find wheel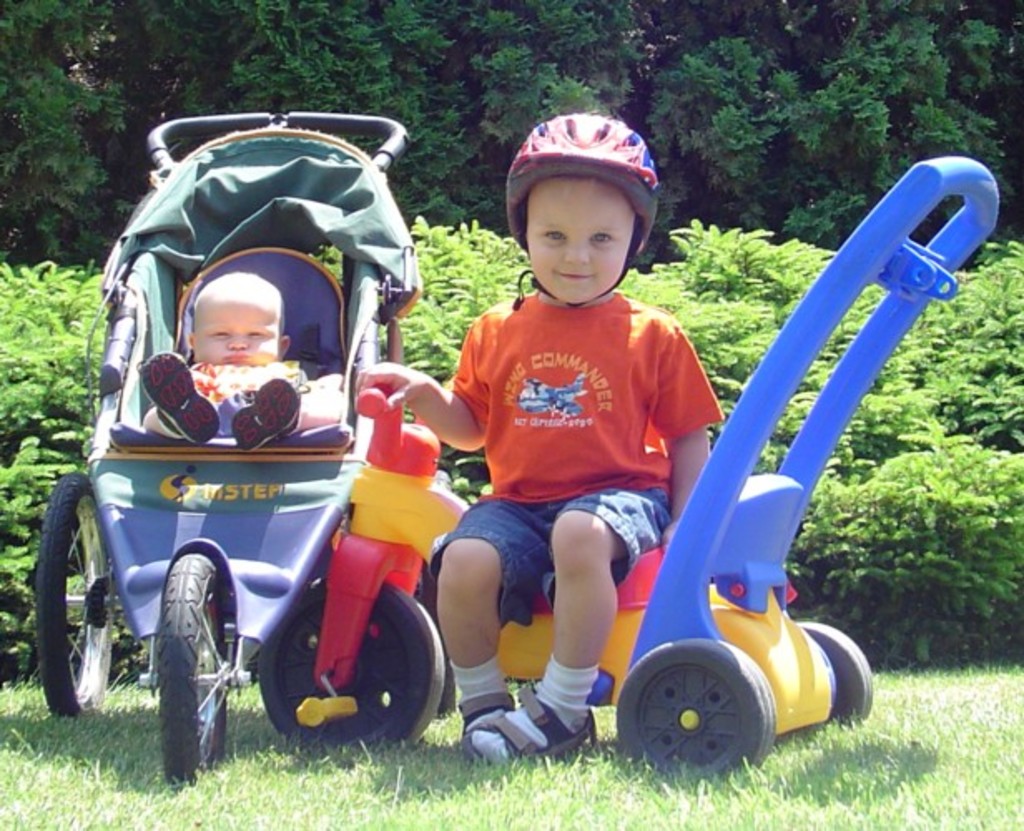
bbox=(156, 553, 228, 794)
